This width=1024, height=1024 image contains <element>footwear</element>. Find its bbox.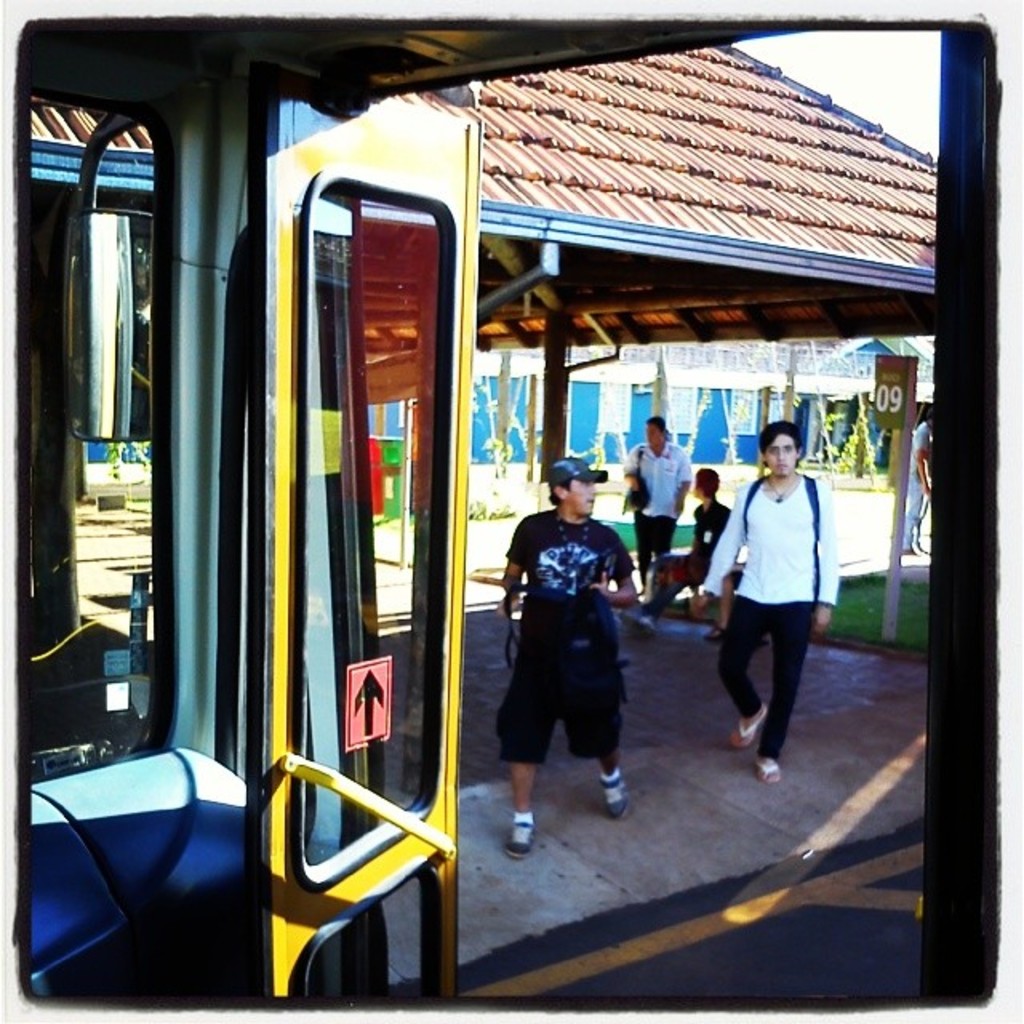
locate(726, 702, 768, 754).
